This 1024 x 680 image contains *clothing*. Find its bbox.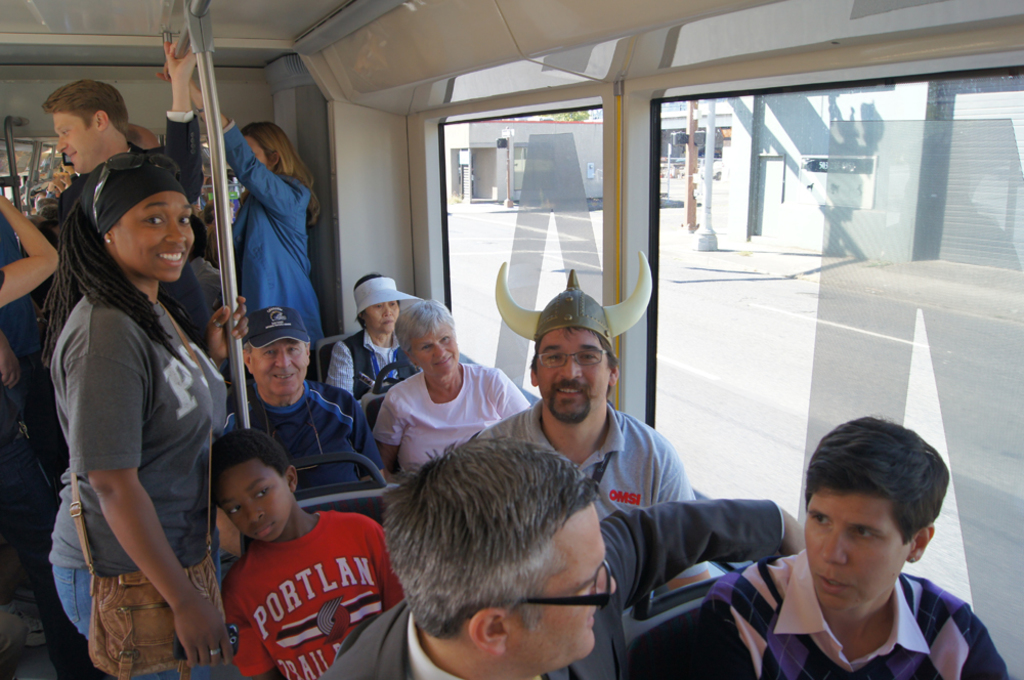
BBox(222, 511, 403, 679).
